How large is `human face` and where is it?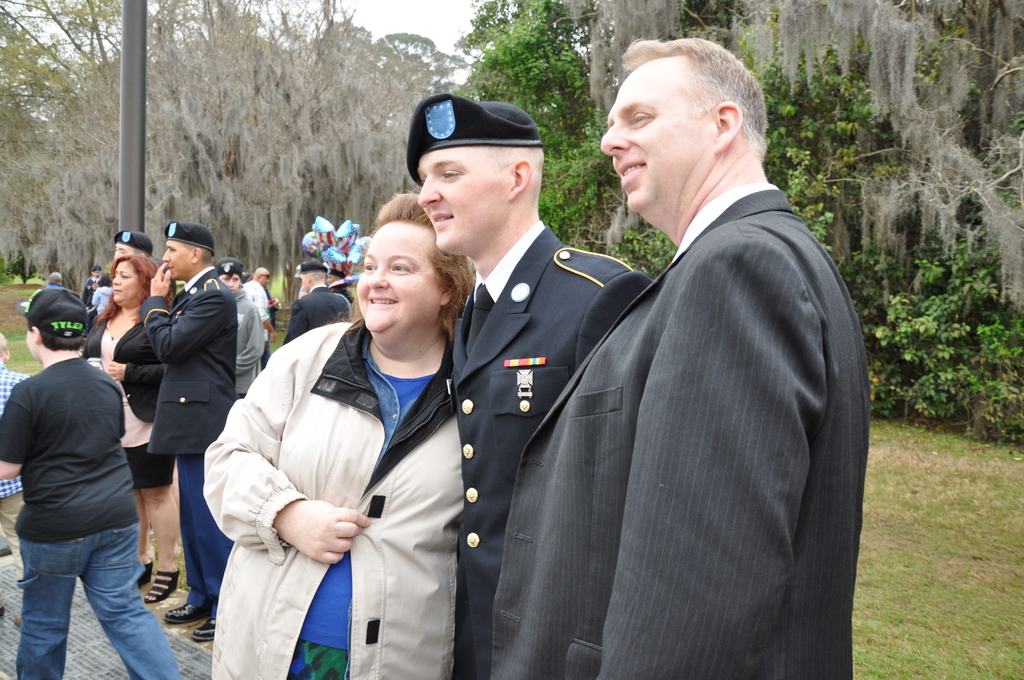
Bounding box: 605/59/703/220.
